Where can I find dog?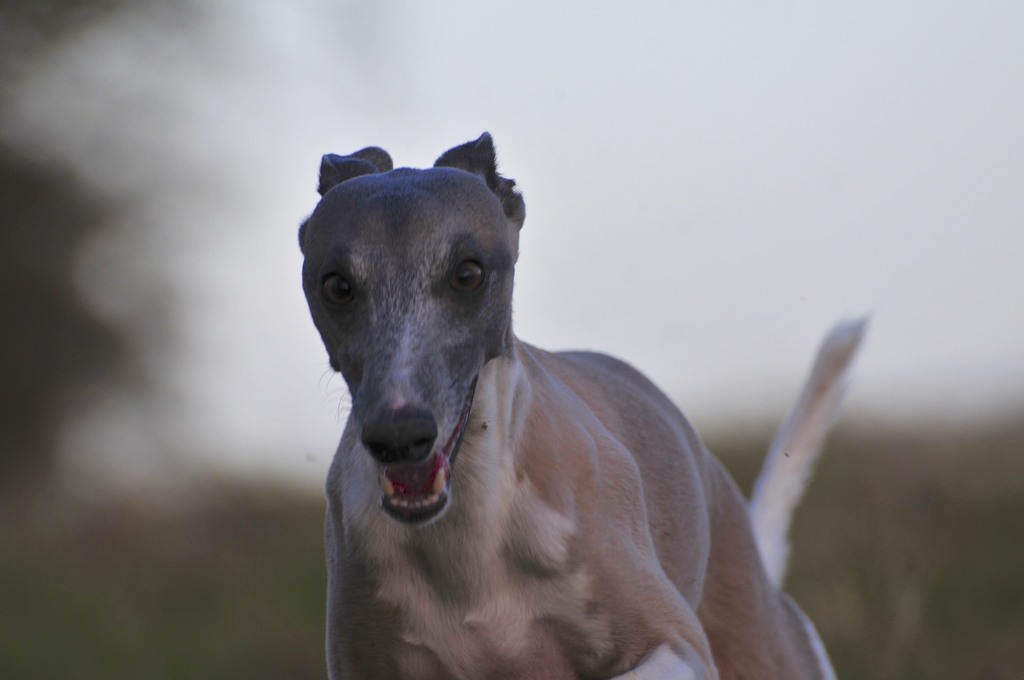
You can find it at locate(299, 129, 871, 679).
